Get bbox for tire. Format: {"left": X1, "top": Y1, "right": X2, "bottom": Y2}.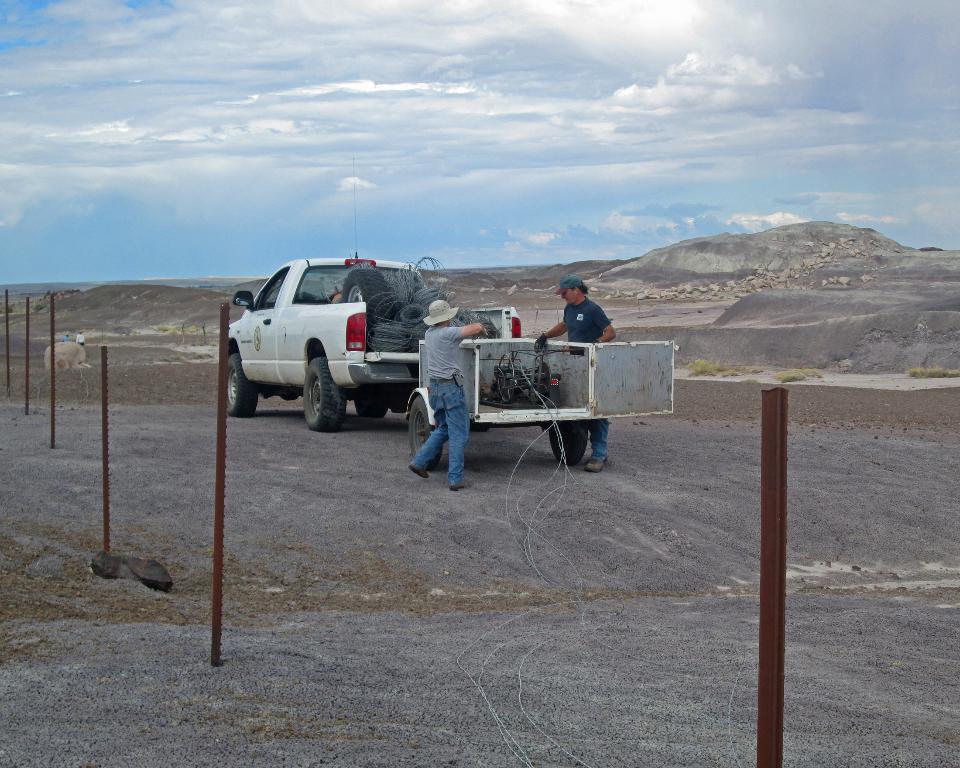
{"left": 550, "top": 423, "right": 589, "bottom": 467}.
